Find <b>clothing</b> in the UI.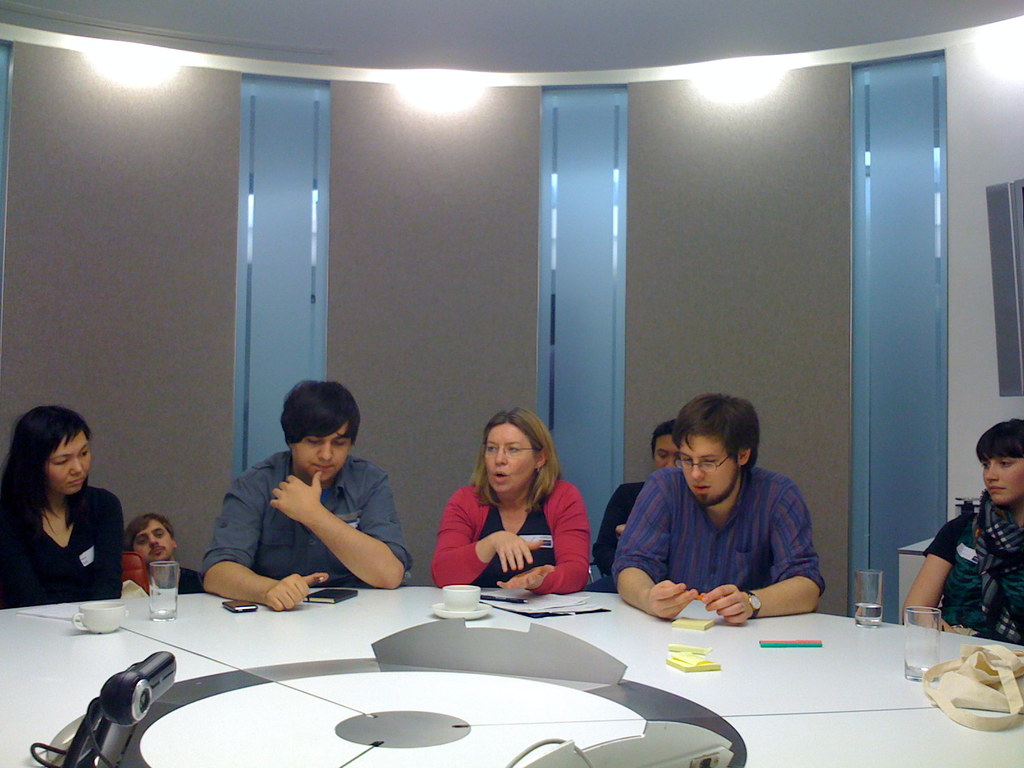
UI element at Rect(207, 447, 419, 593).
